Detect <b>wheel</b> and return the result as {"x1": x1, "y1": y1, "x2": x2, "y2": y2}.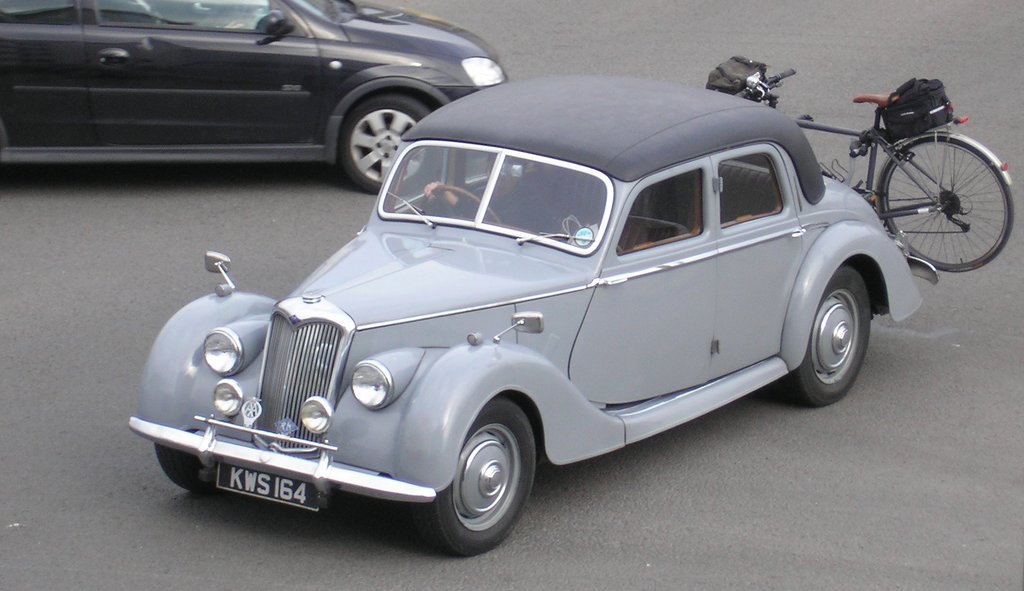
{"x1": 401, "y1": 392, "x2": 540, "y2": 558}.
